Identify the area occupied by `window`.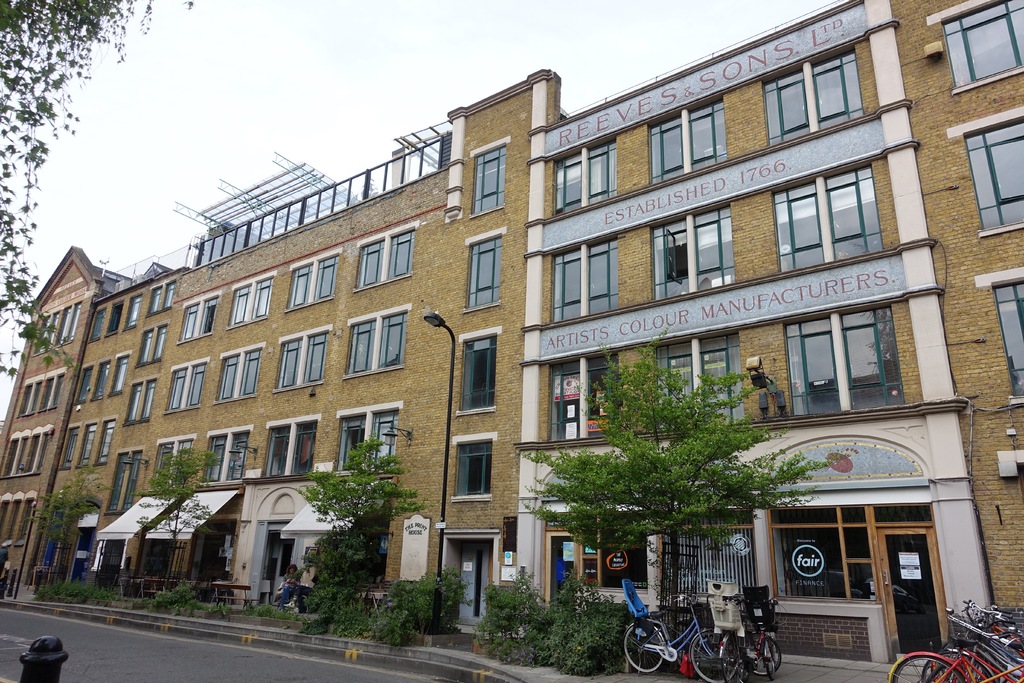
Area: (455,325,501,418).
